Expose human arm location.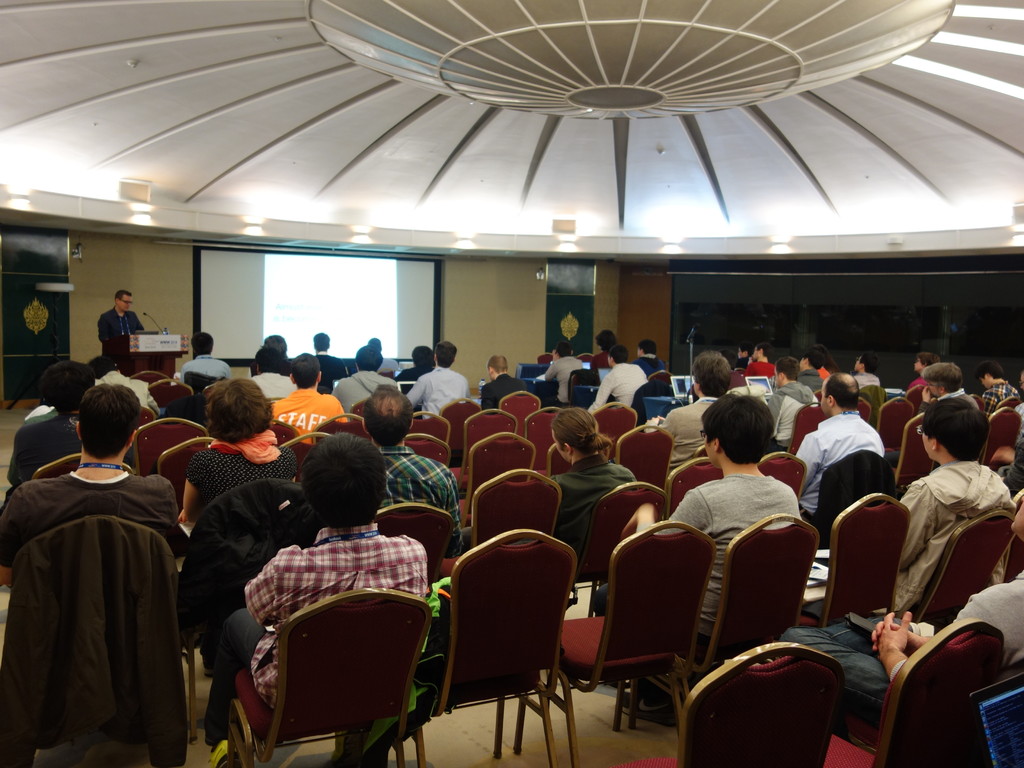
Exposed at l=768, t=392, r=785, b=438.
